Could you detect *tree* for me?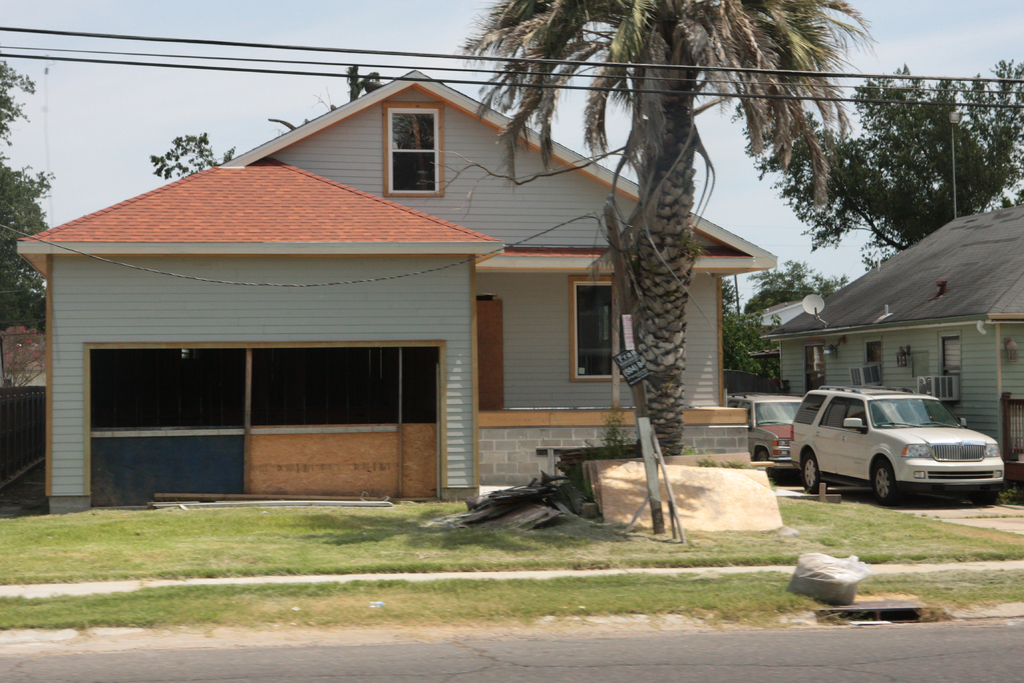
Detection result: 746 58 1023 270.
